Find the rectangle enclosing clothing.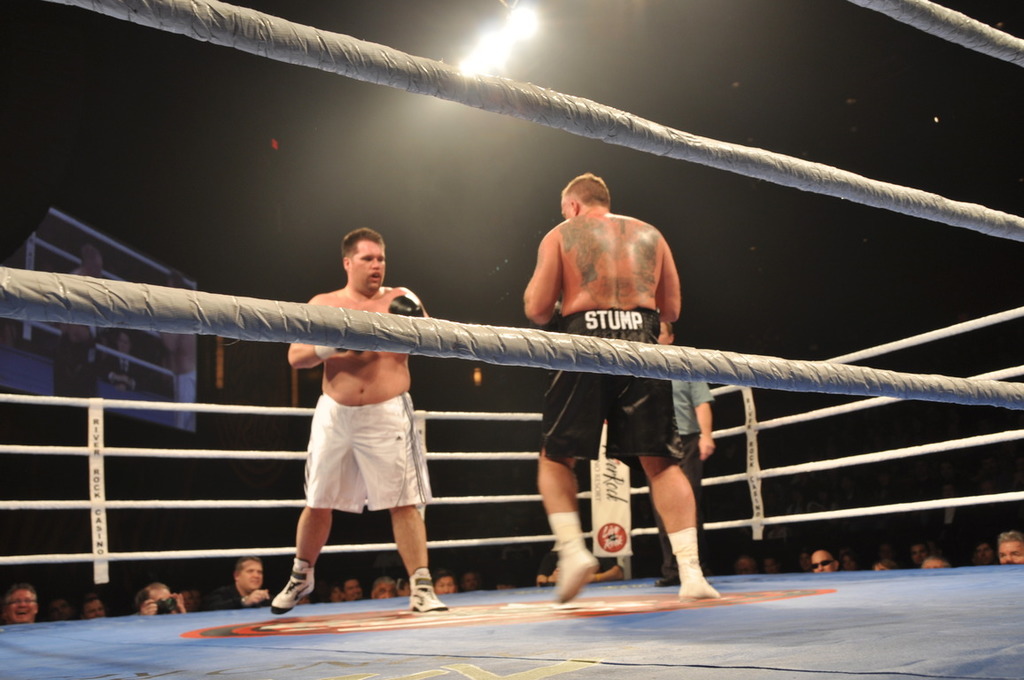
region(276, 374, 445, 538).
